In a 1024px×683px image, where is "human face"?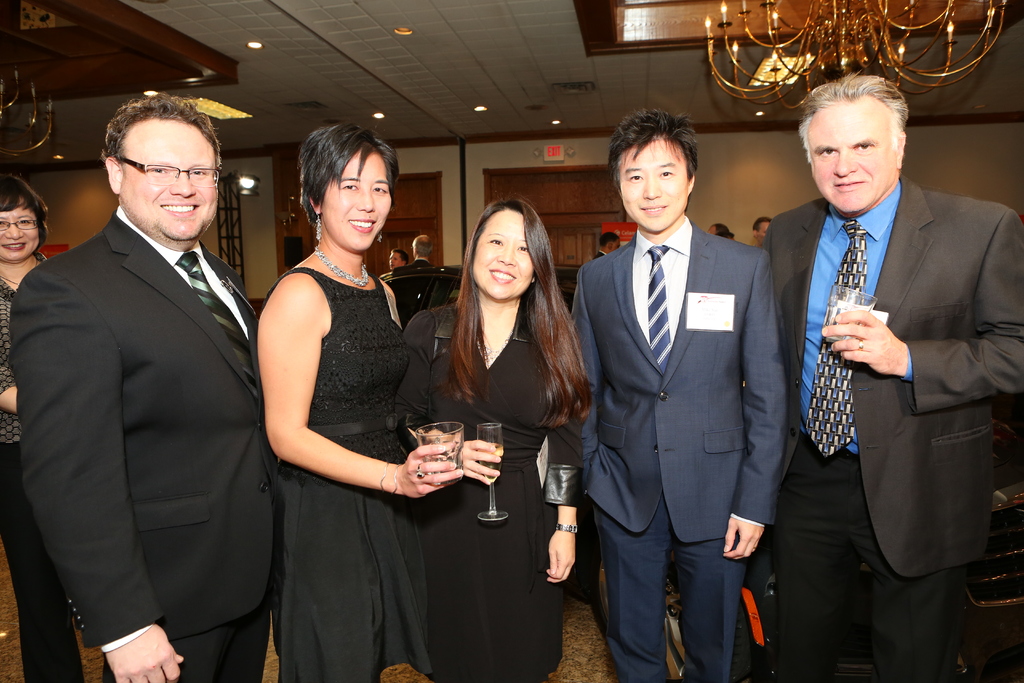
{"left": 0, "top": 203, "right": 42, "bottom": 265}.
